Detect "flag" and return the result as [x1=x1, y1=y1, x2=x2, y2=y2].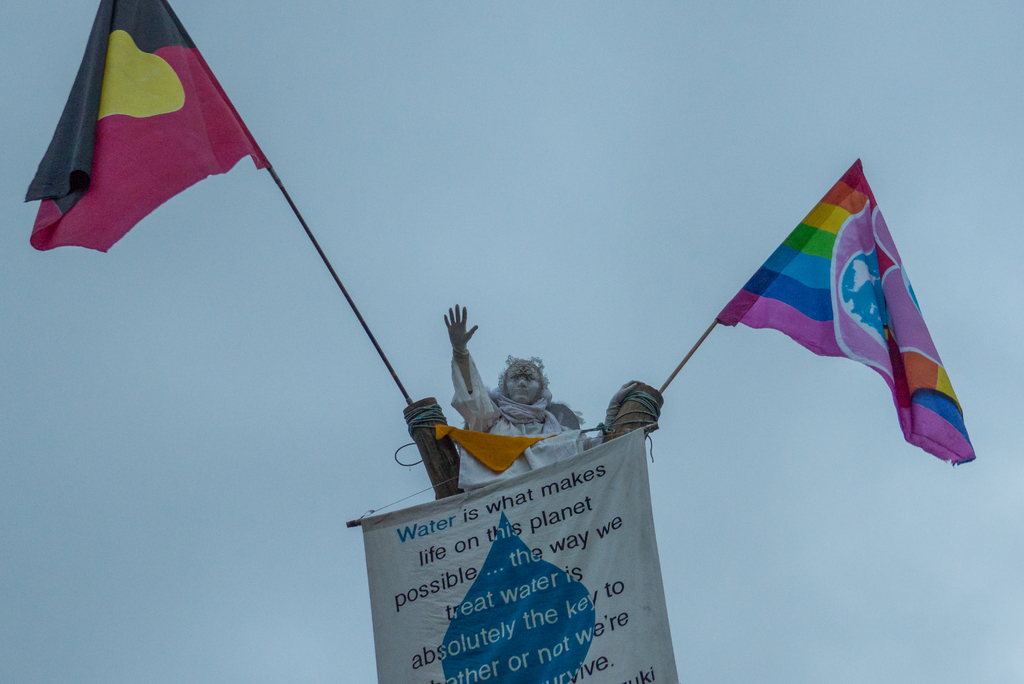
[x1=677, y1=157, x2=977, y2=471].
